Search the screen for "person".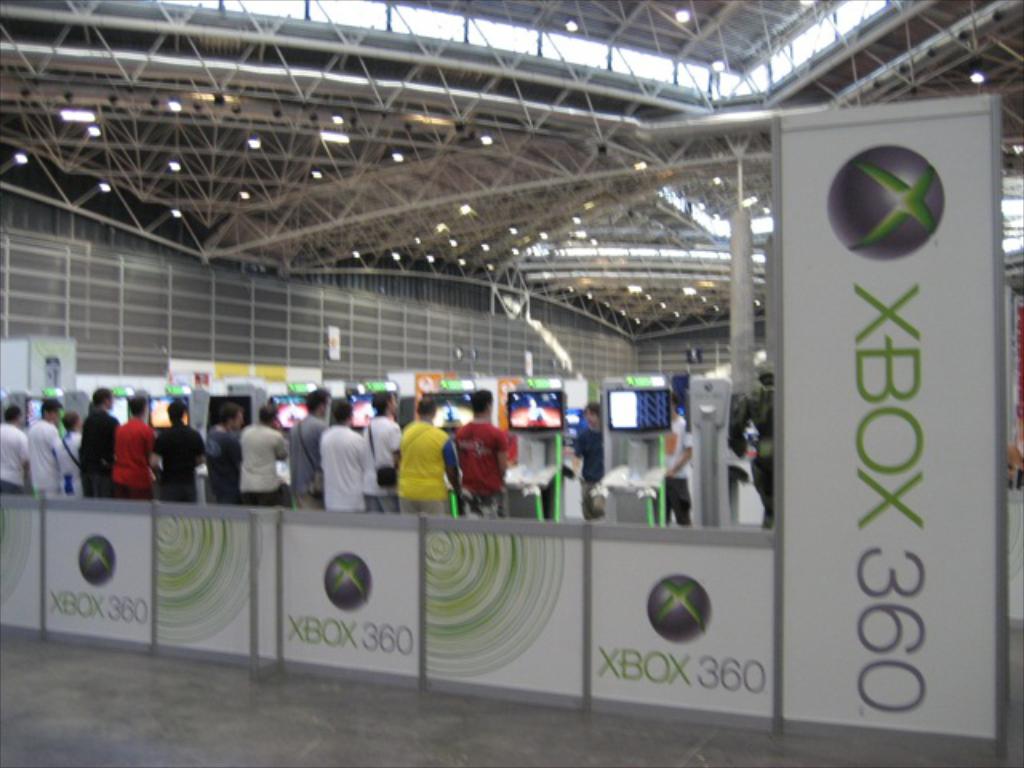
Found at l=451, t=397, r=512, b=525.
